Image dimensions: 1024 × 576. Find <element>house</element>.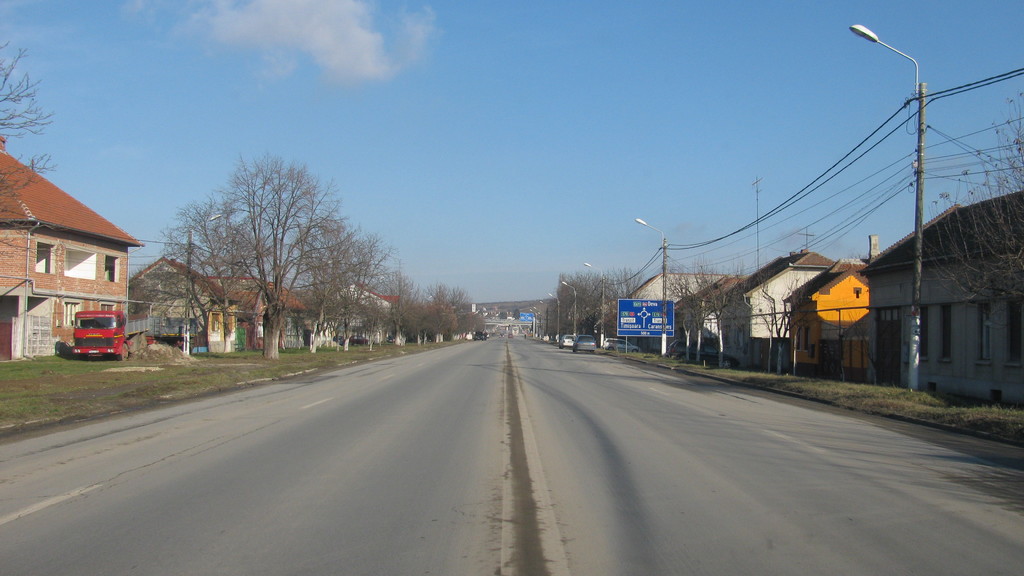
[859, 196, 1020, 396].
